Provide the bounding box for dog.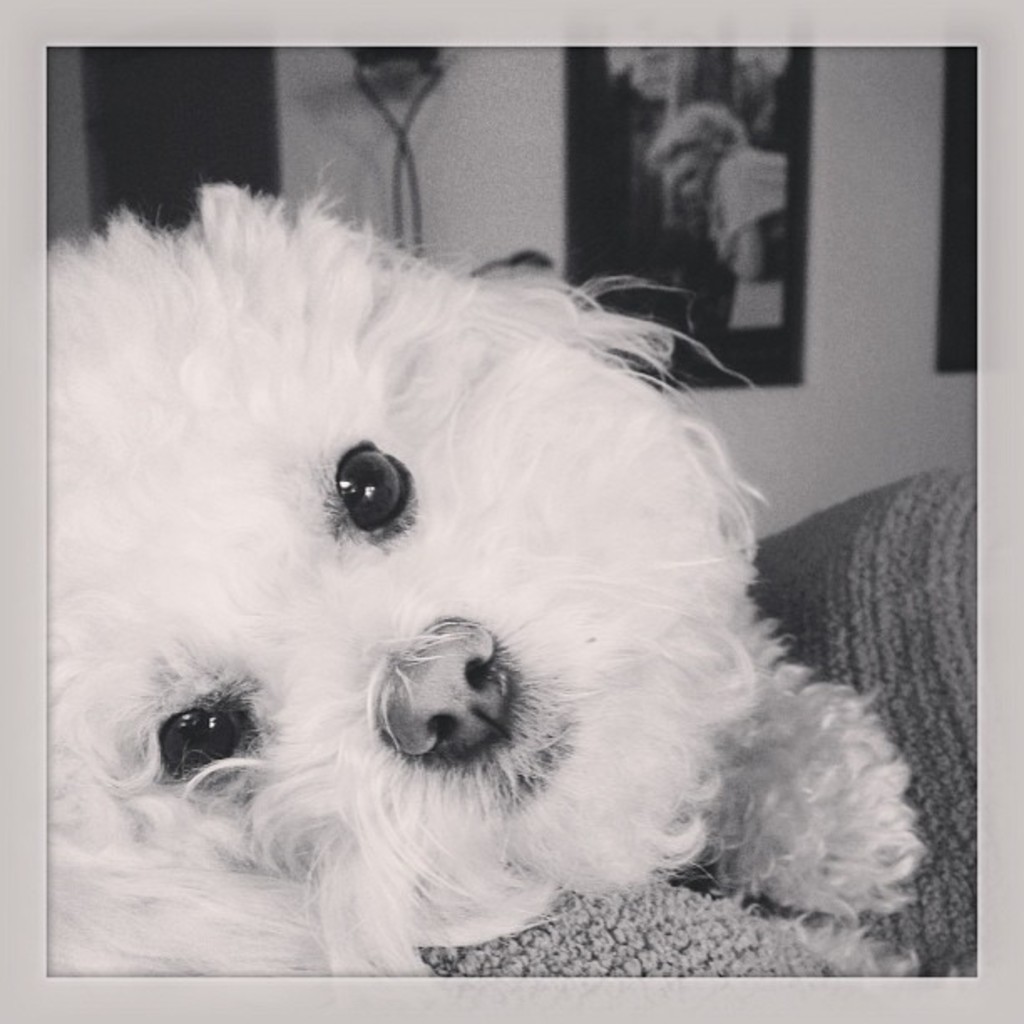
<region>47, 176, 924, 979</region>.
